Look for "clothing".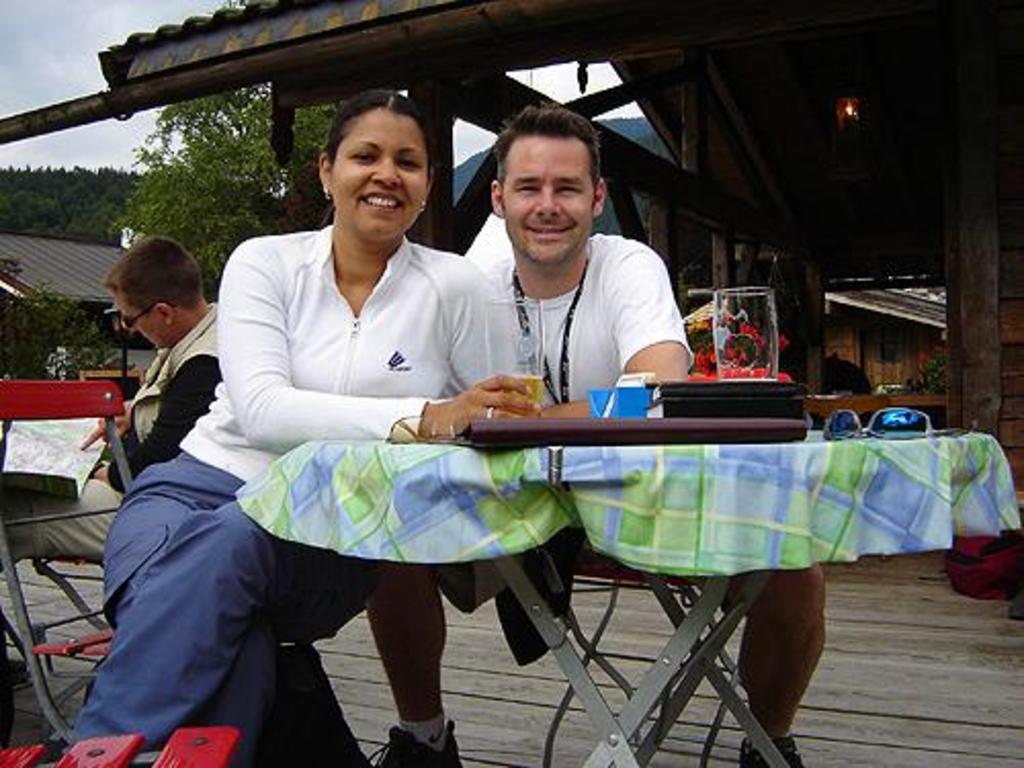
Found: 0,299,225,575.
